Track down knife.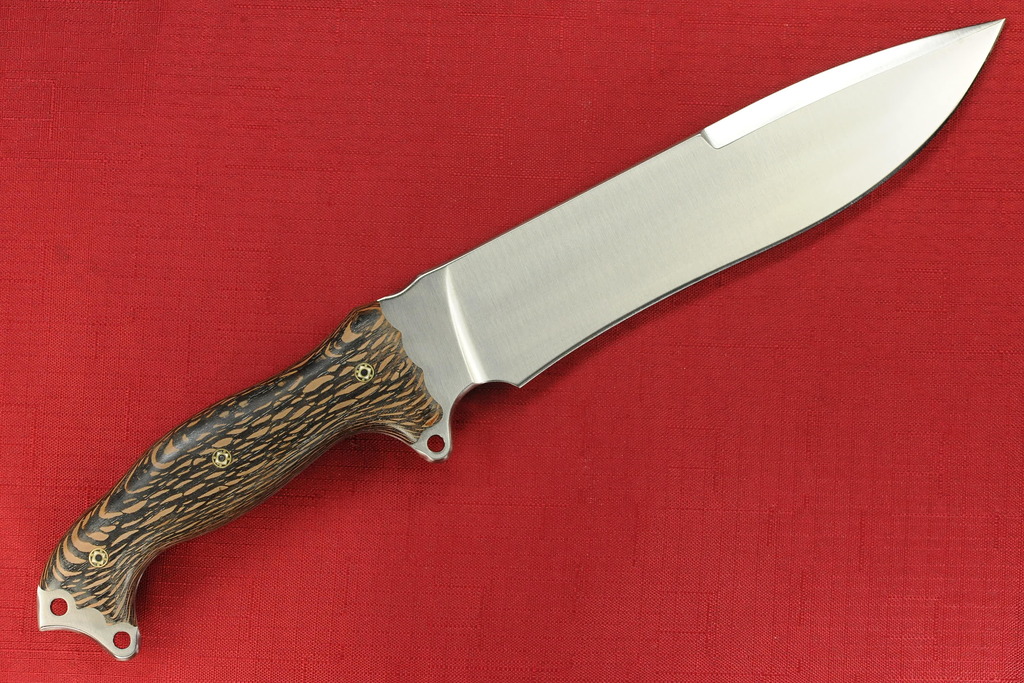
Tracked to {"left": 34, "top": 15, "right": 1002, "bottom": 662}.
